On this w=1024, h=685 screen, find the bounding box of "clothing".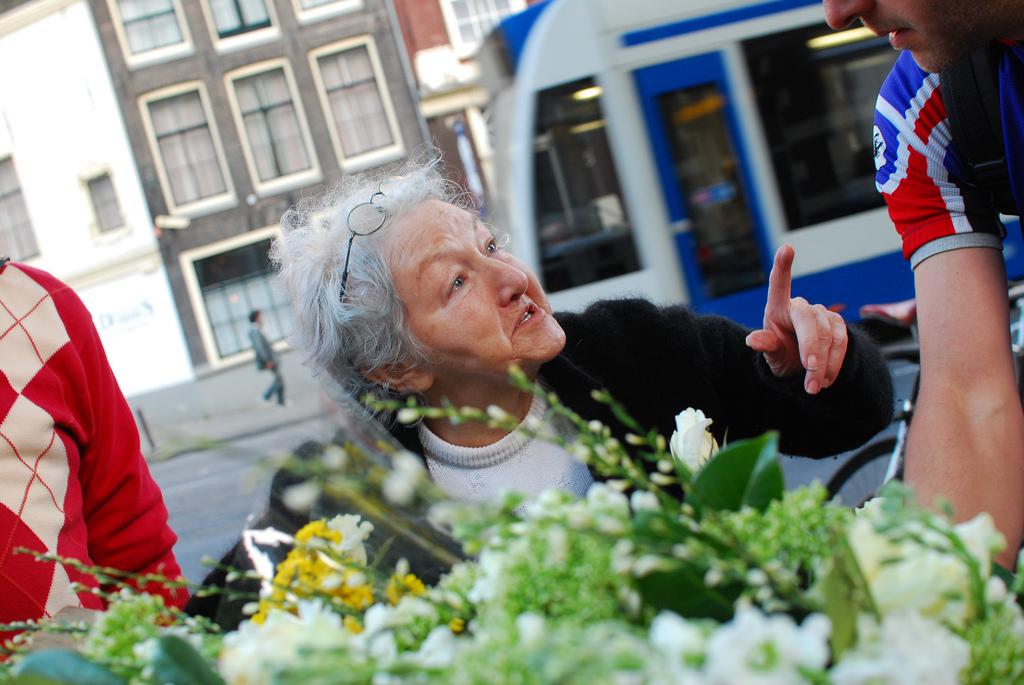
Bounding box: (0,249,199,682).
